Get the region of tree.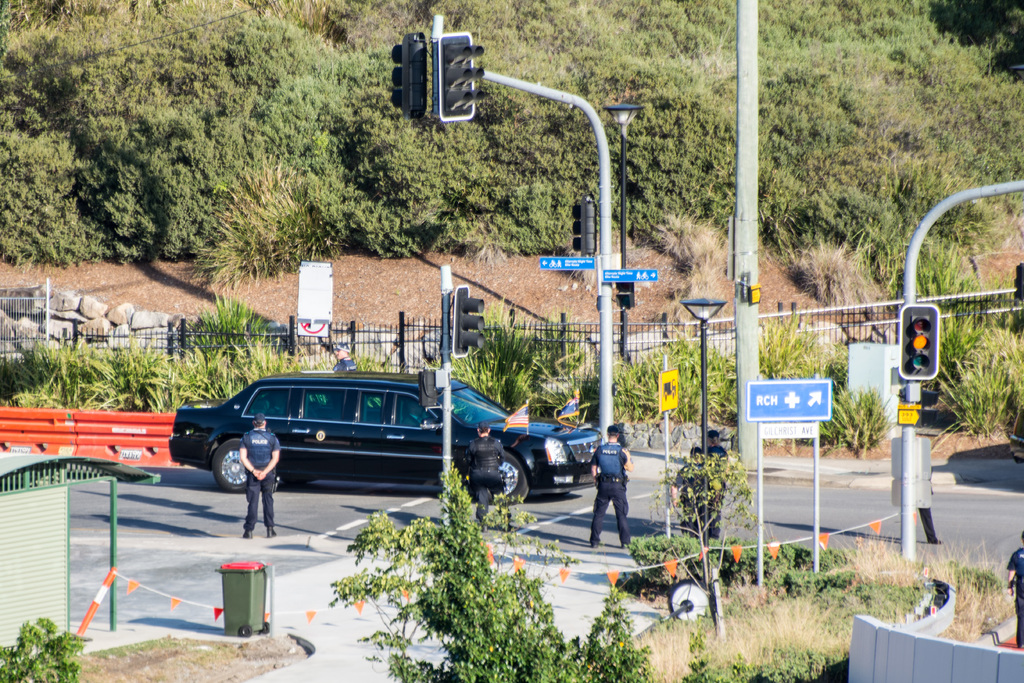
{"x1": 0, "y1": 613, "x2": 94, "y2": 682}.
